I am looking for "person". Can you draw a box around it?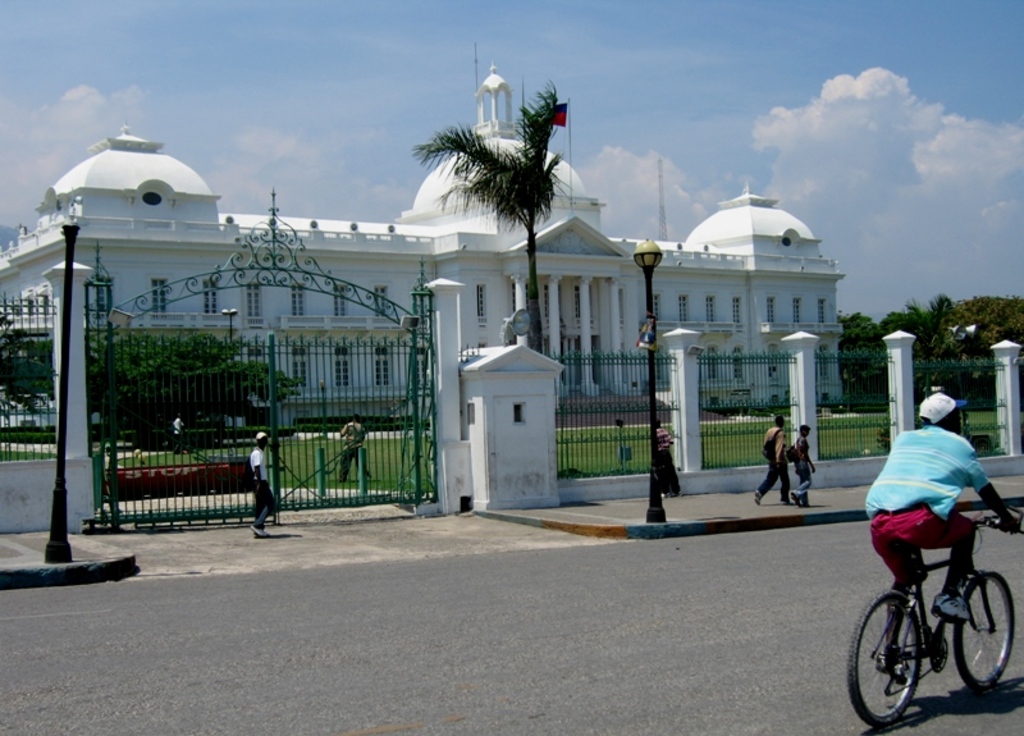
Sure, the bounding box is pyautogui.locateOnScreen(756, 416, 788, 507).
